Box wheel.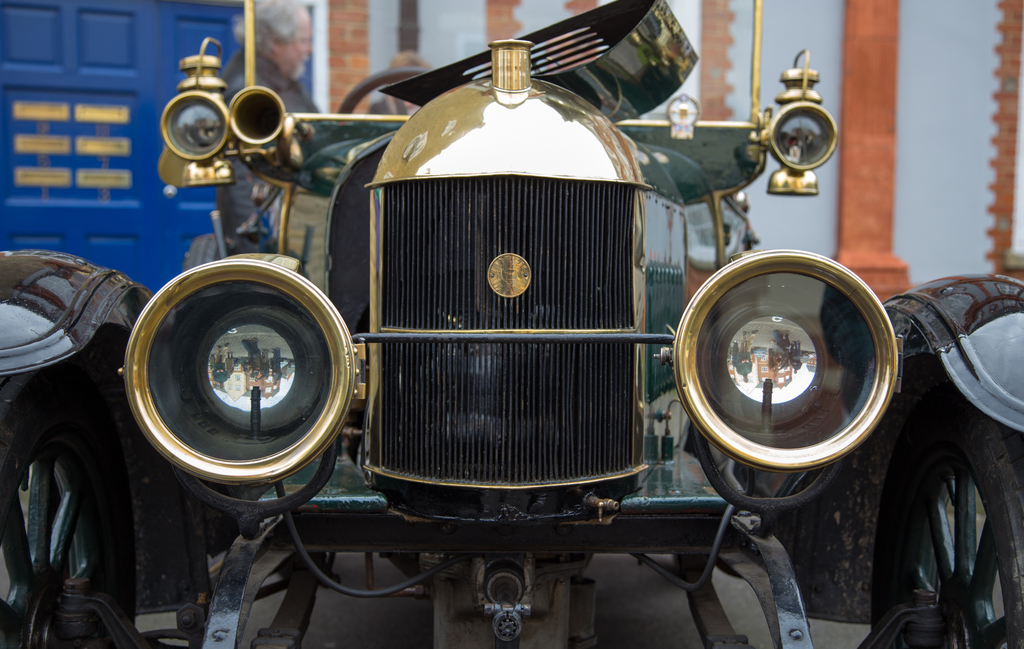
l=870, t=364, r=1011, b=629.
